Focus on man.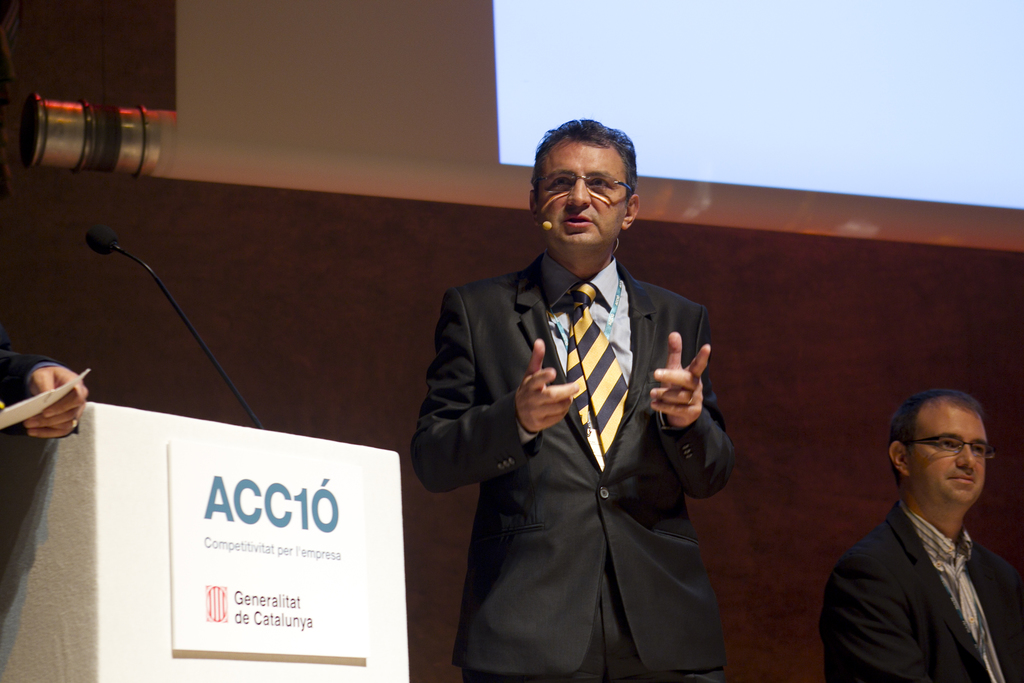
Focused at 819,391,1023,682.
